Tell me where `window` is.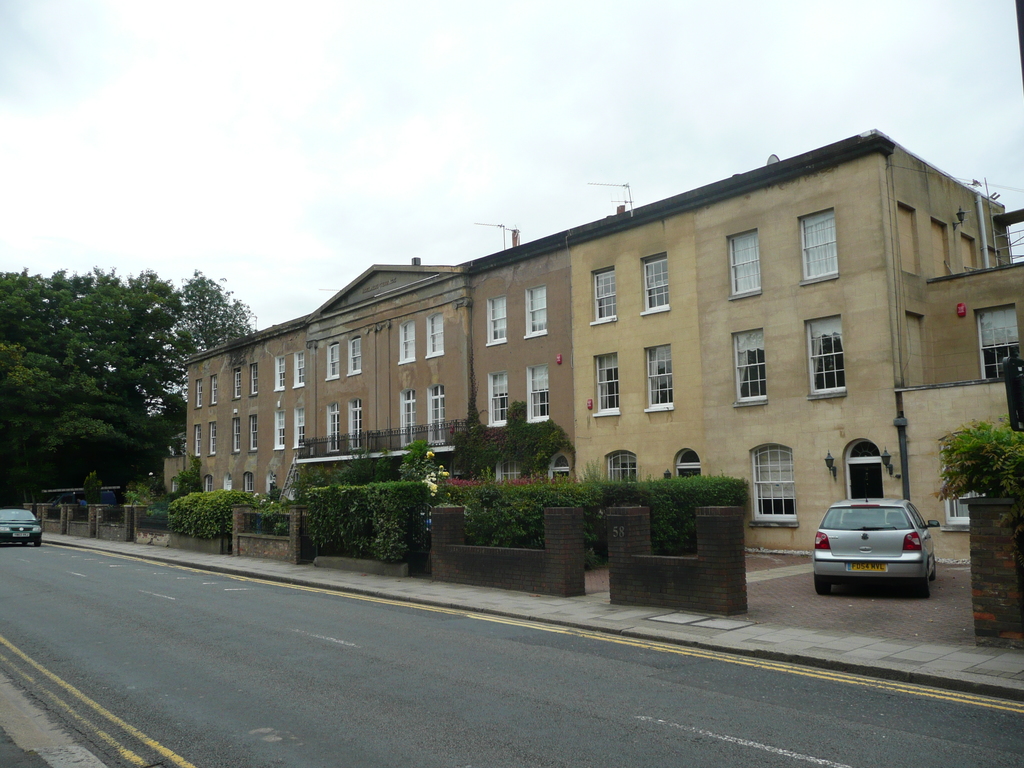
`window` is at [275, 356, 285, 389].
